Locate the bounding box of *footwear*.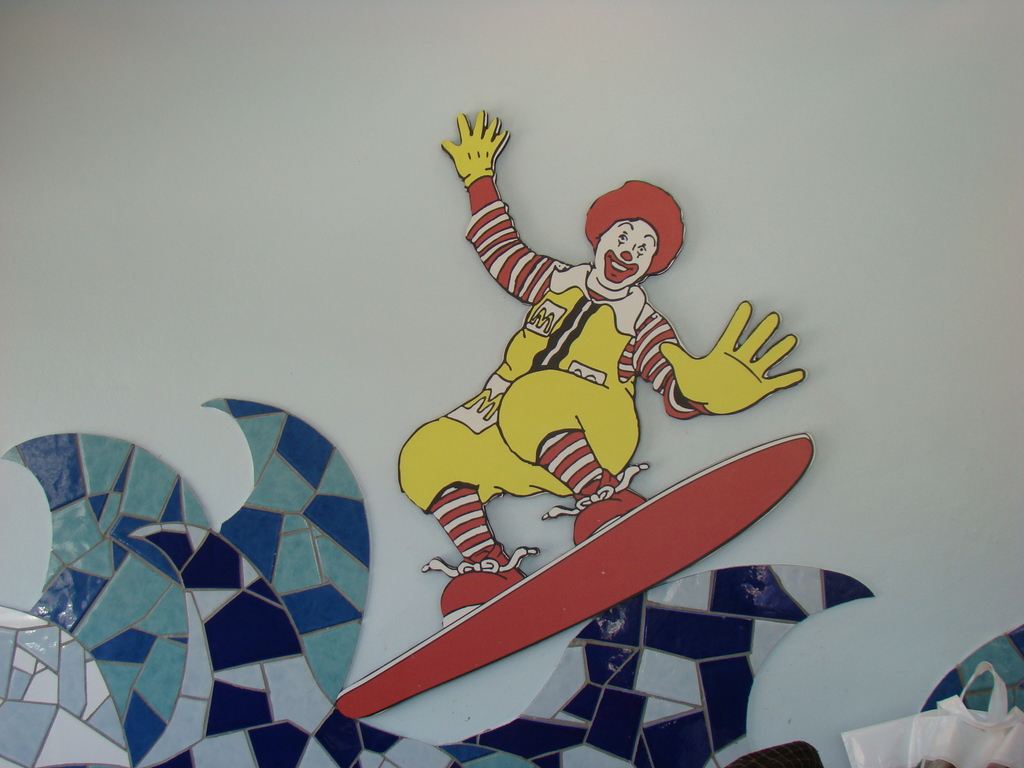
Bounding box: BBox(579, 488, 652, 552).
